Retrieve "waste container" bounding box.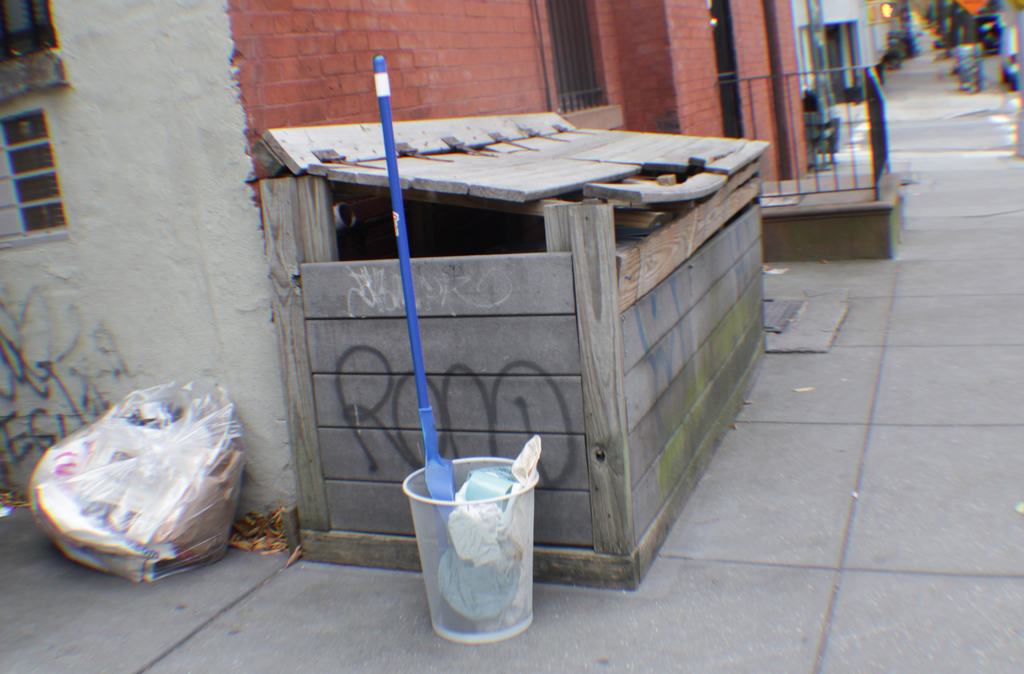
Bounding box: <bbox>262, 108, 763, 587</bbox>.
